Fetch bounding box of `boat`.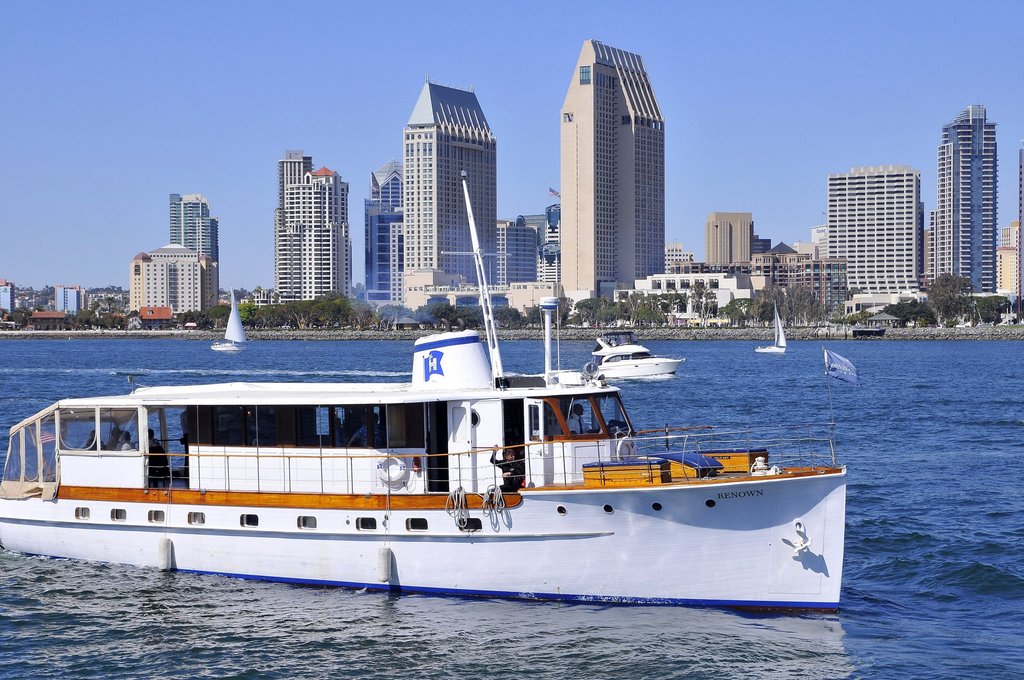
Bbox: bbox=[589, 330, 688, 378].
